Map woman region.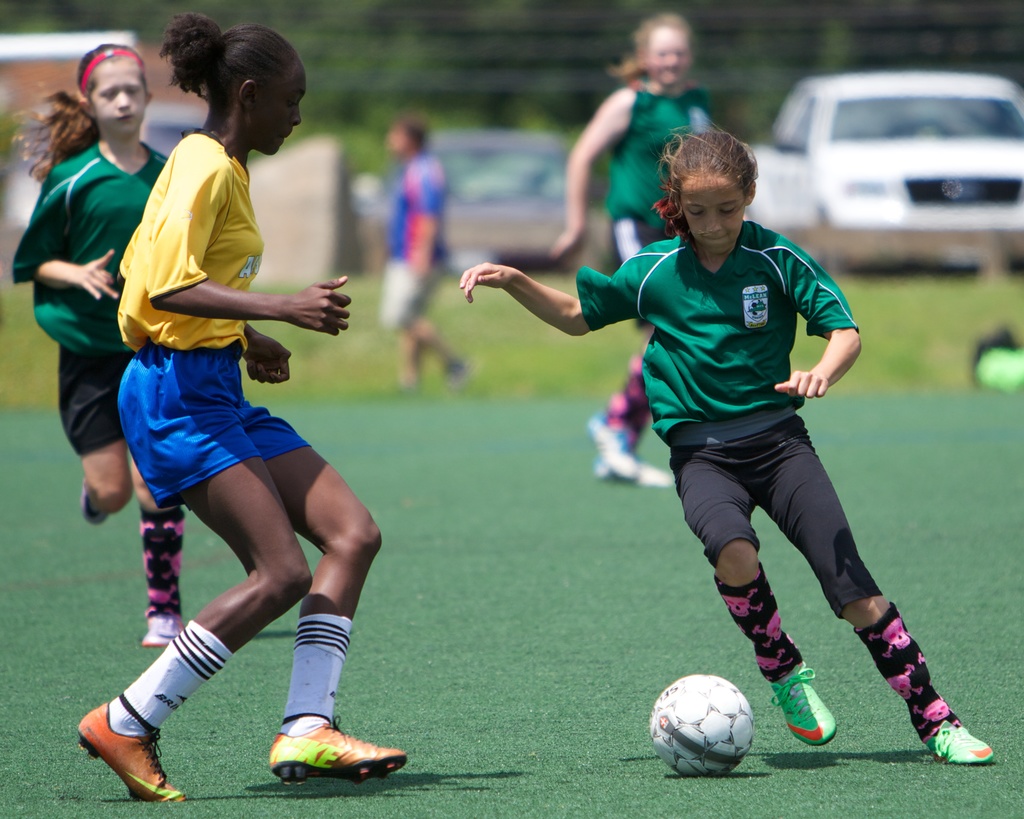
Mapped to <box>552,0,717,495</box>.
